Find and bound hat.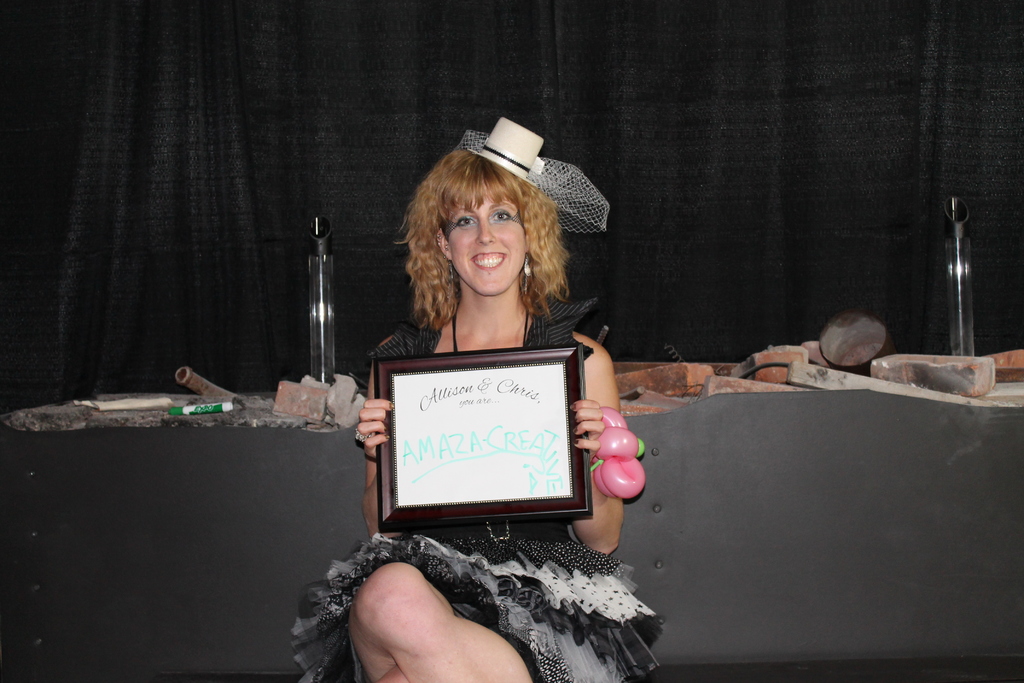
Bound: [467,117,544,187].
